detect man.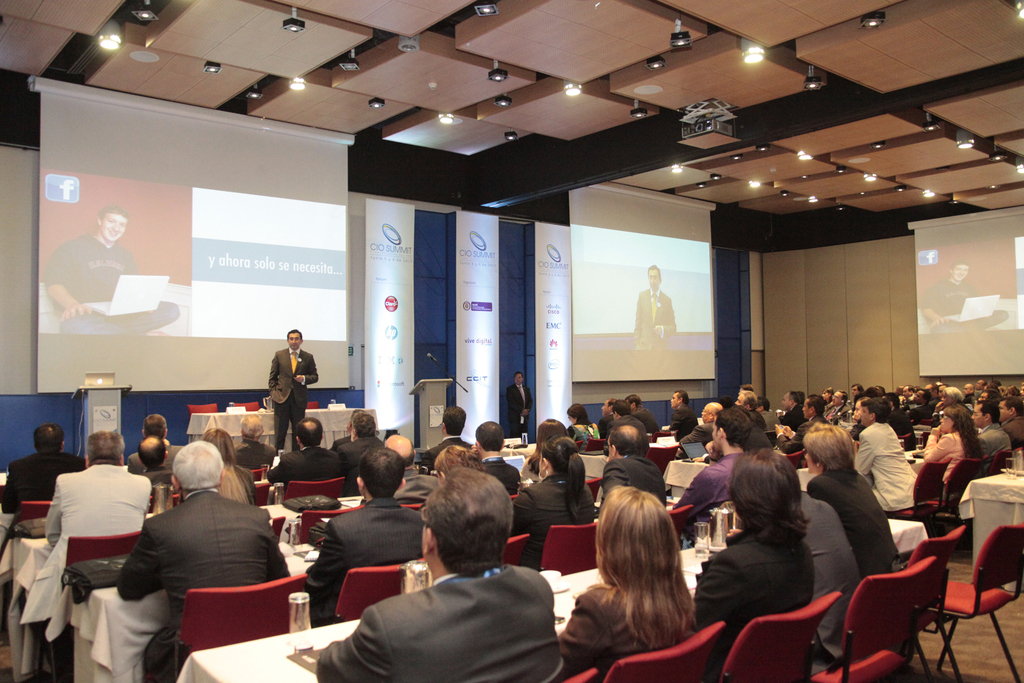
Detected at [752, 397, 781, 431].
